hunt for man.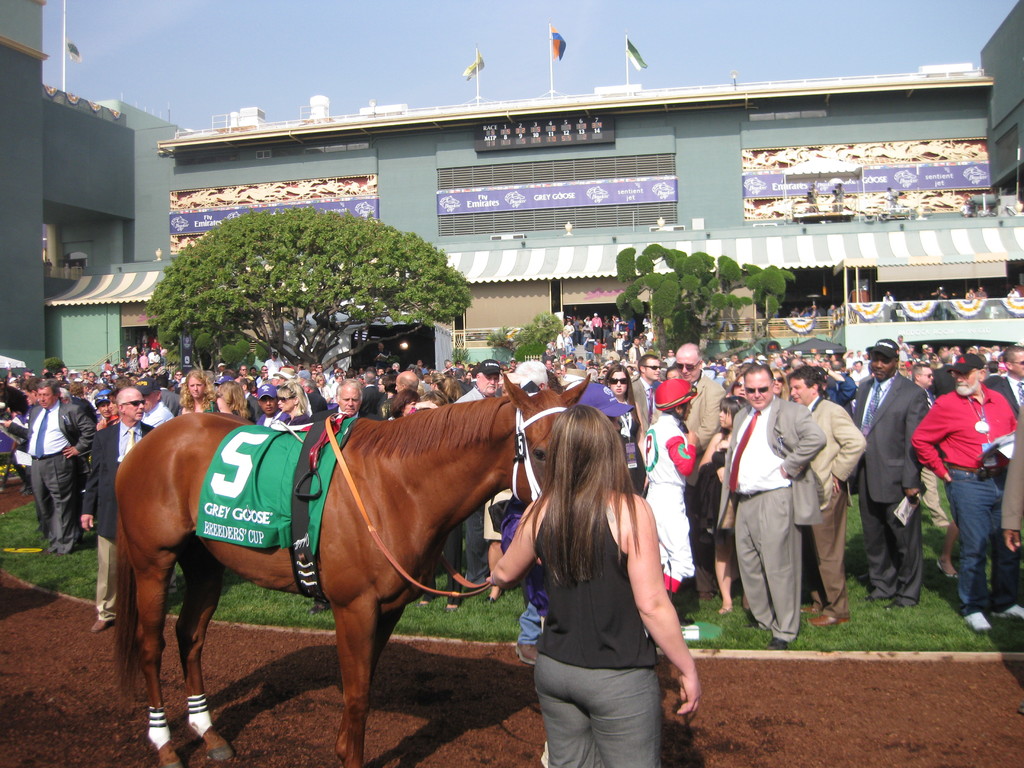
Hunted down at (456, 355, 509, 595).
